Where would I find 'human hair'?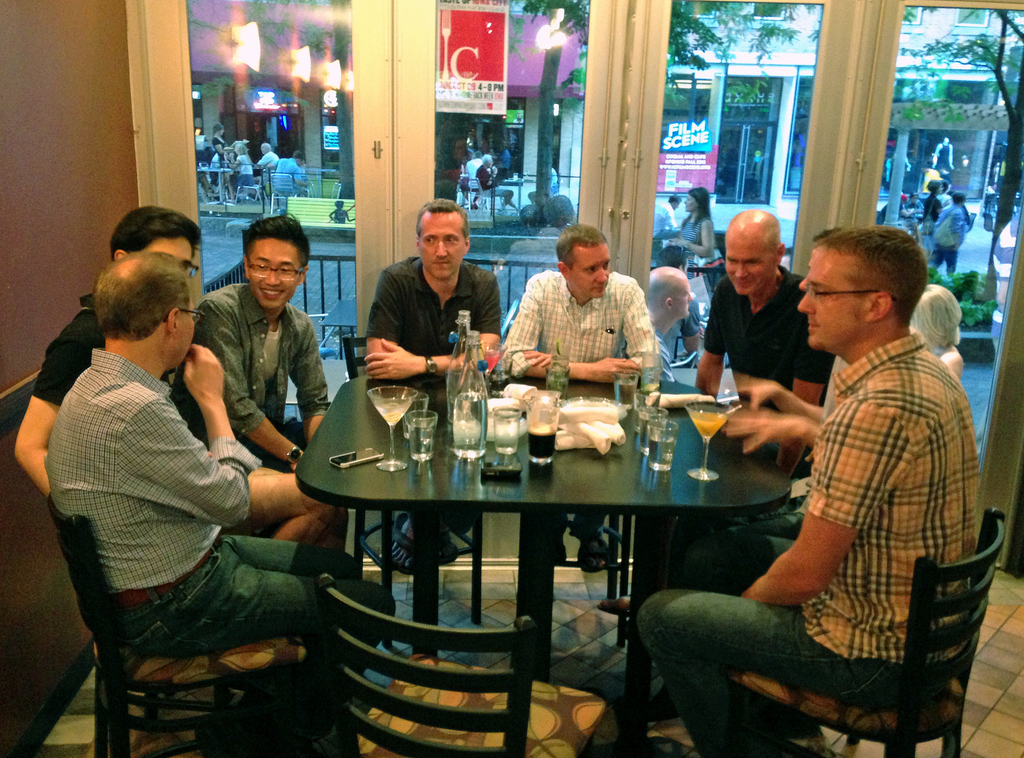
At (556,222,607,264).
